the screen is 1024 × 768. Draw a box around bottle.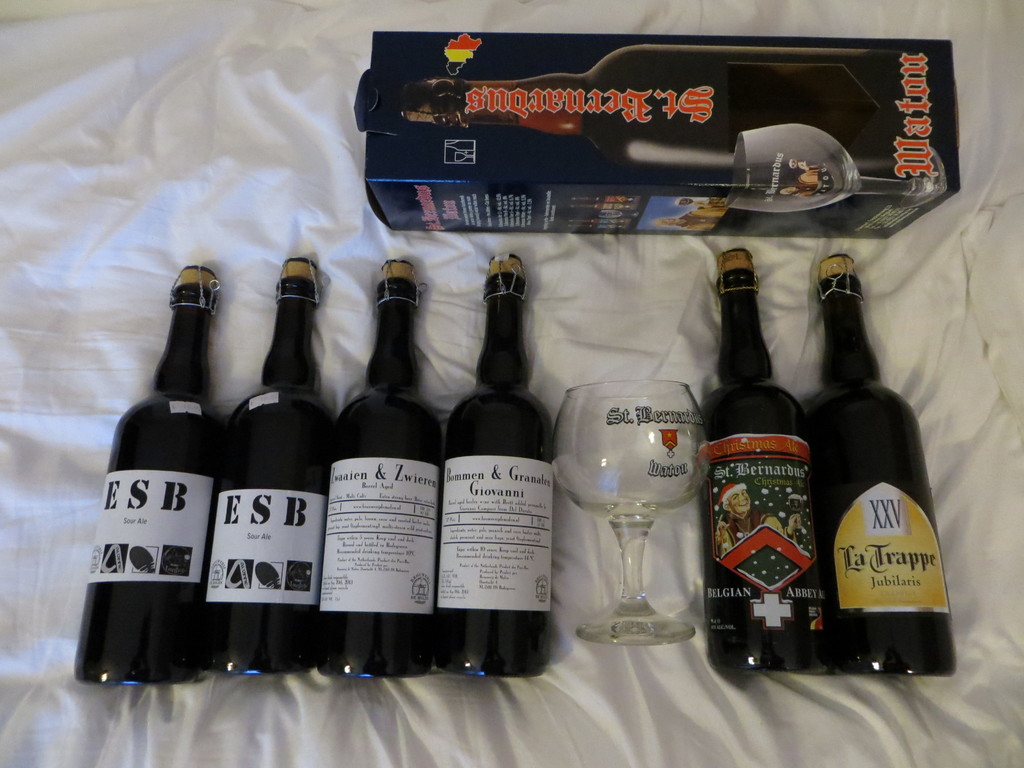
[812,252,956,675].
